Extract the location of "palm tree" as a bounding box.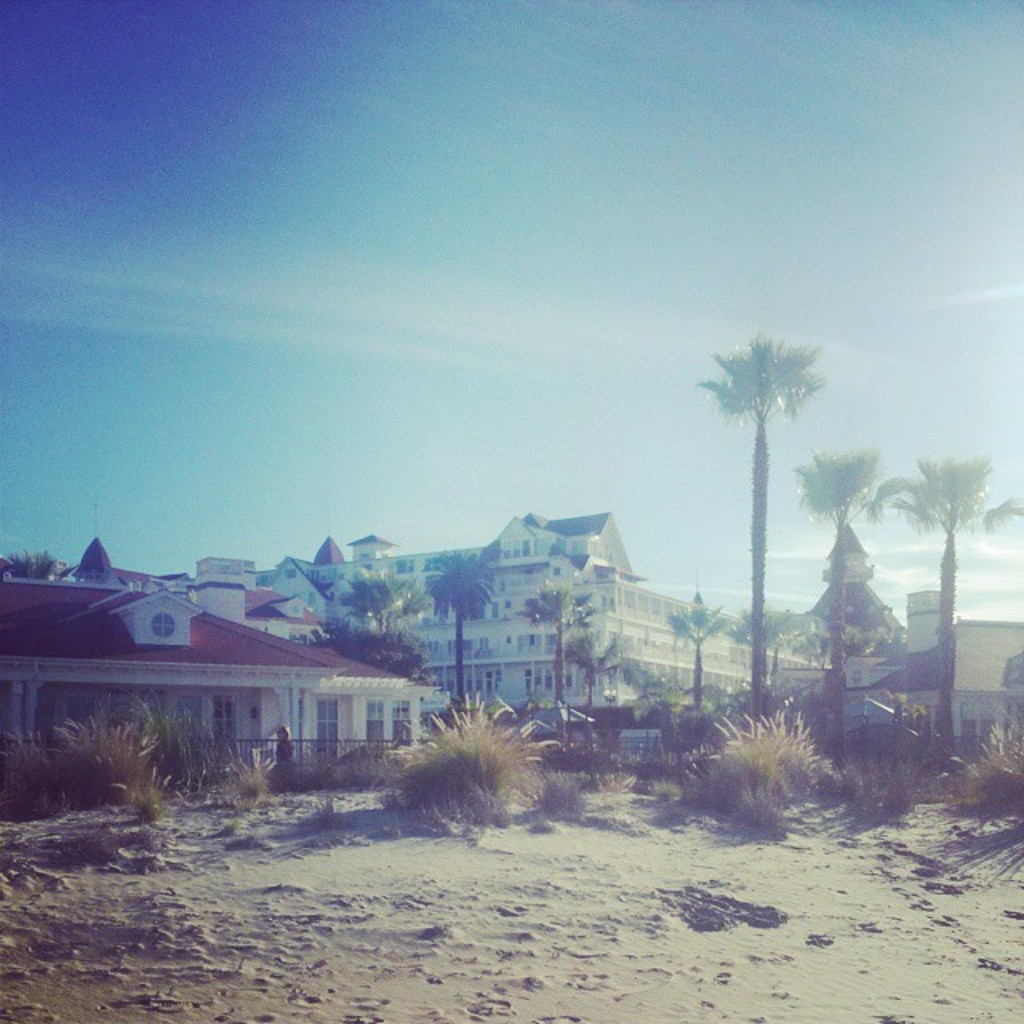
909/485/978/786.
